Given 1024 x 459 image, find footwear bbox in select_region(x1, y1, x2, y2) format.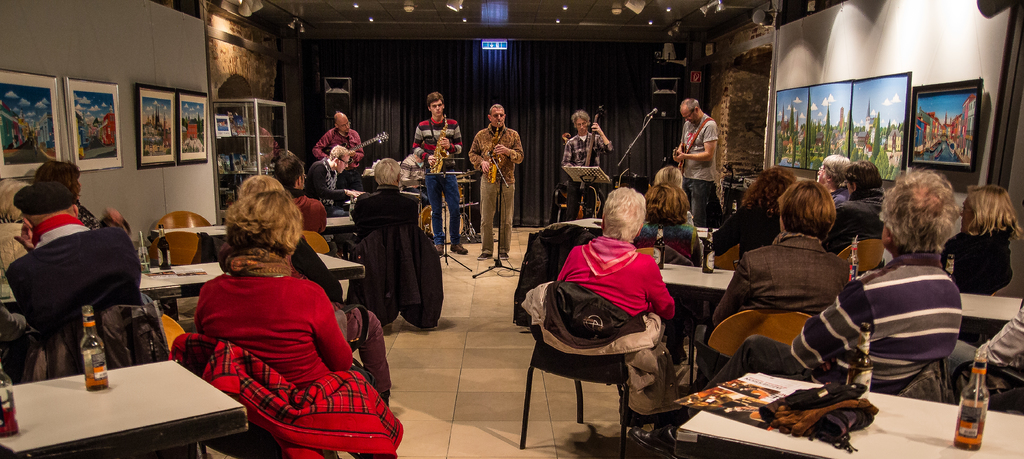
select_region(436, 244, 444, 257).
